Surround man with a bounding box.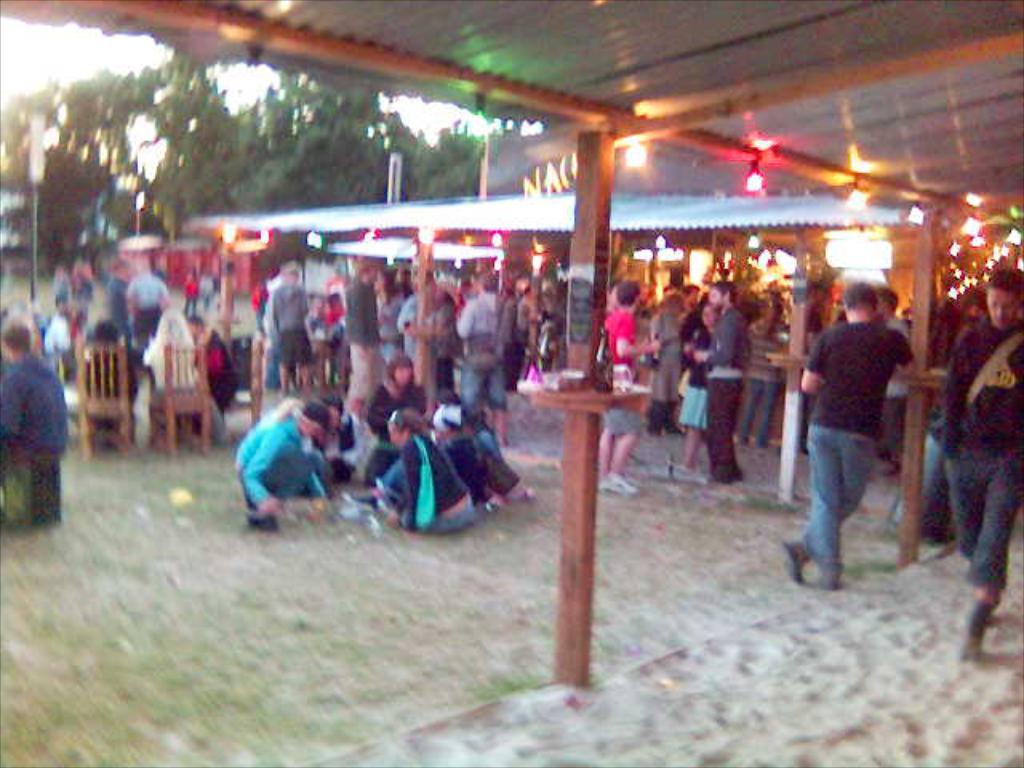
{"x1": 942, "y1": 270, "x2": 1022, "y2": 642}.
